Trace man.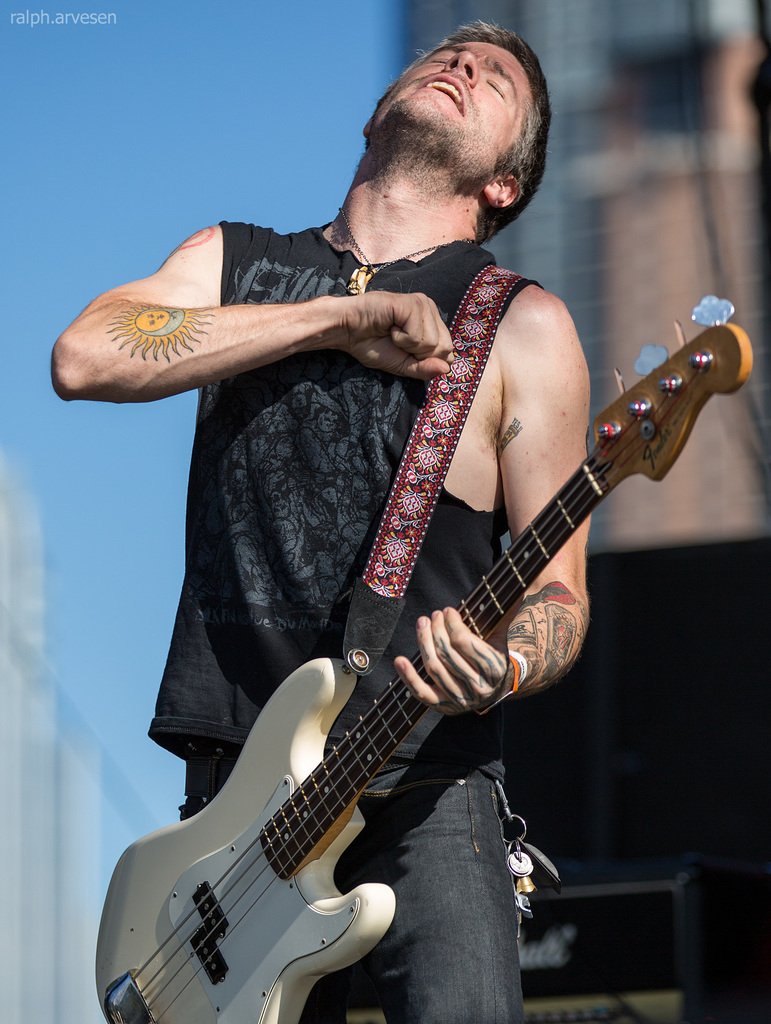
Traced to <bbox>46, 19, 591, 1021</bbox>.
